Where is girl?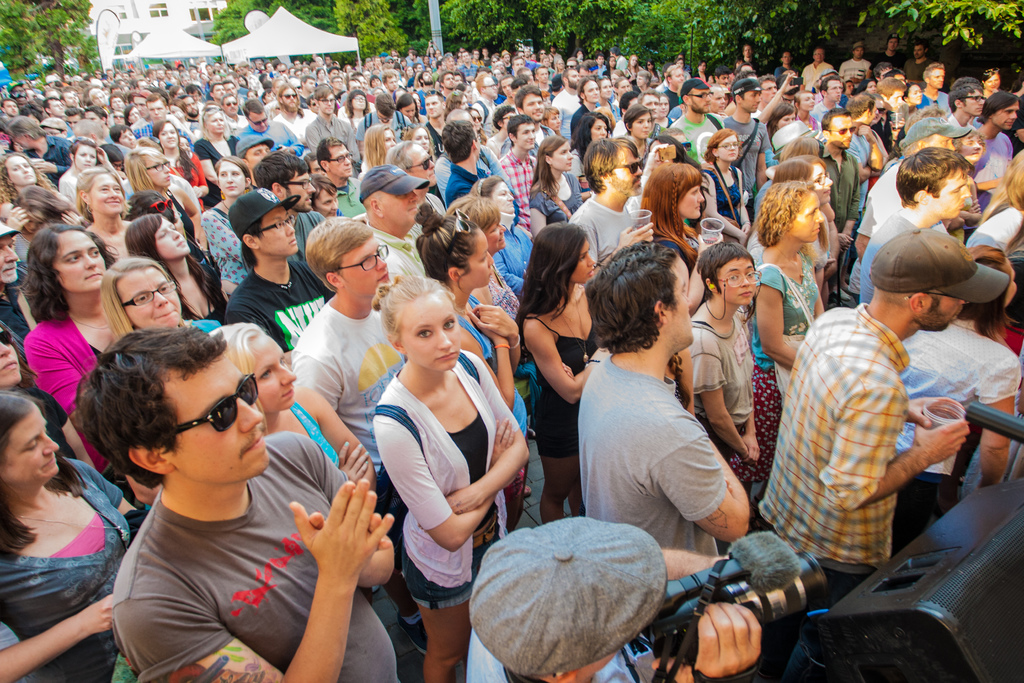
<bbox>625, 106, 650, 157</bbox>.
